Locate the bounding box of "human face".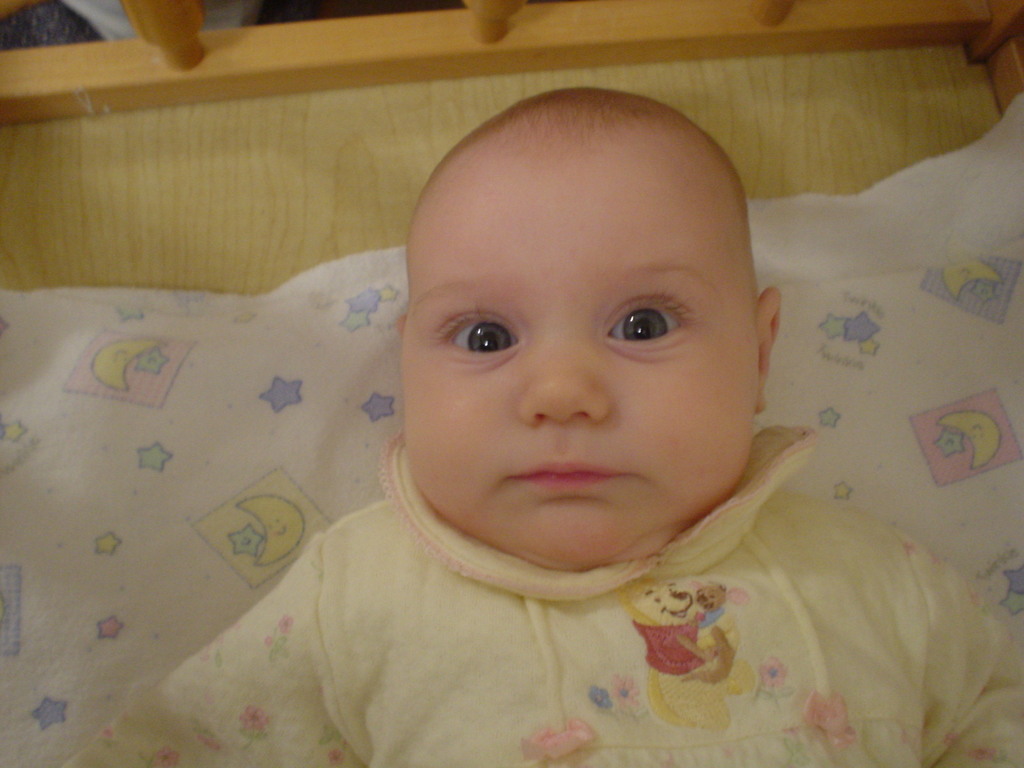
Bounding box: <box>401,162,762,572</box>.
